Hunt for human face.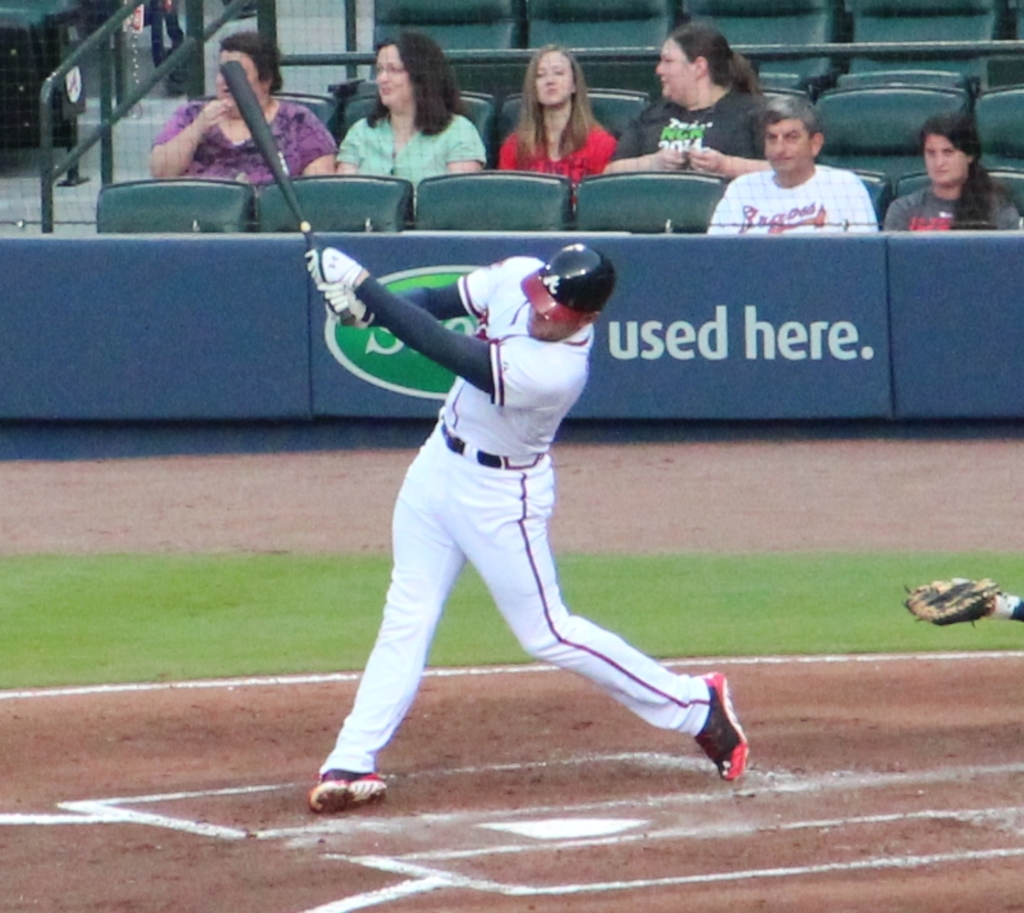
Hunted down at [527, 297, 572, 341].
